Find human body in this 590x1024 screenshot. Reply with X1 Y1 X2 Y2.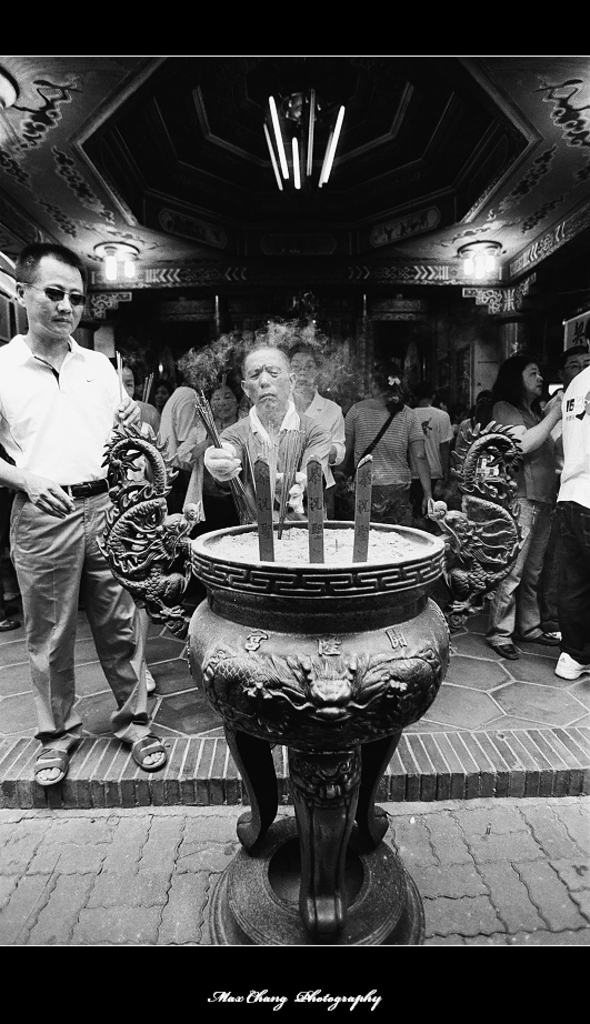
490 401 566 655.
